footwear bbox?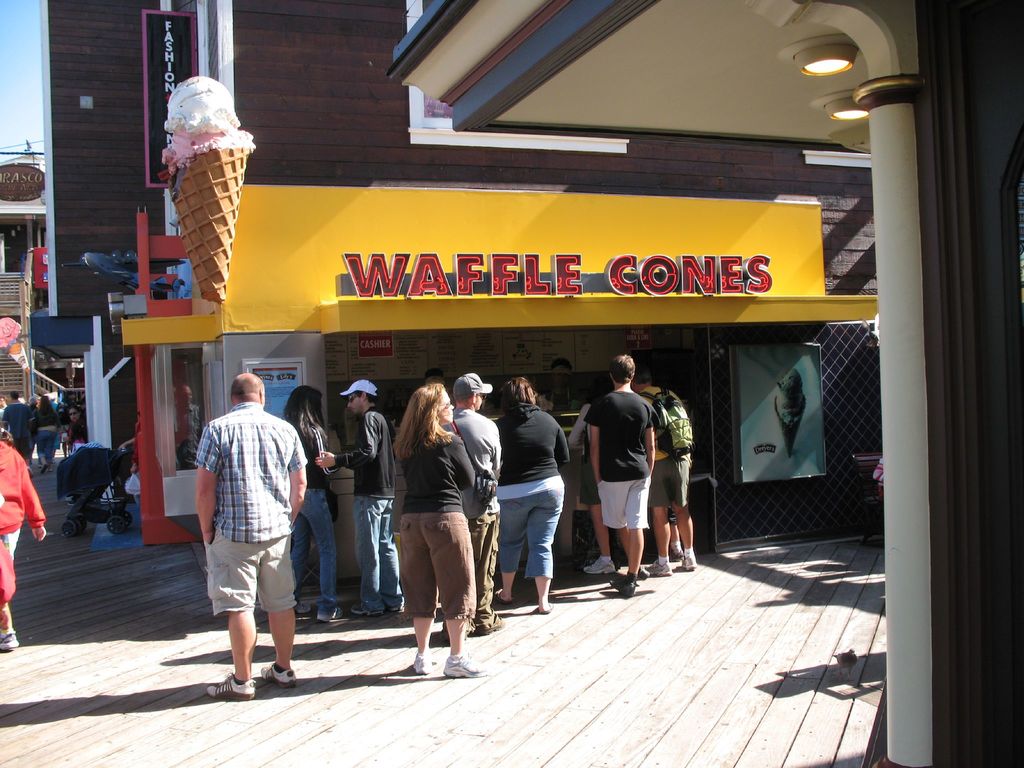
BBox(317, 605, 345, 625)
